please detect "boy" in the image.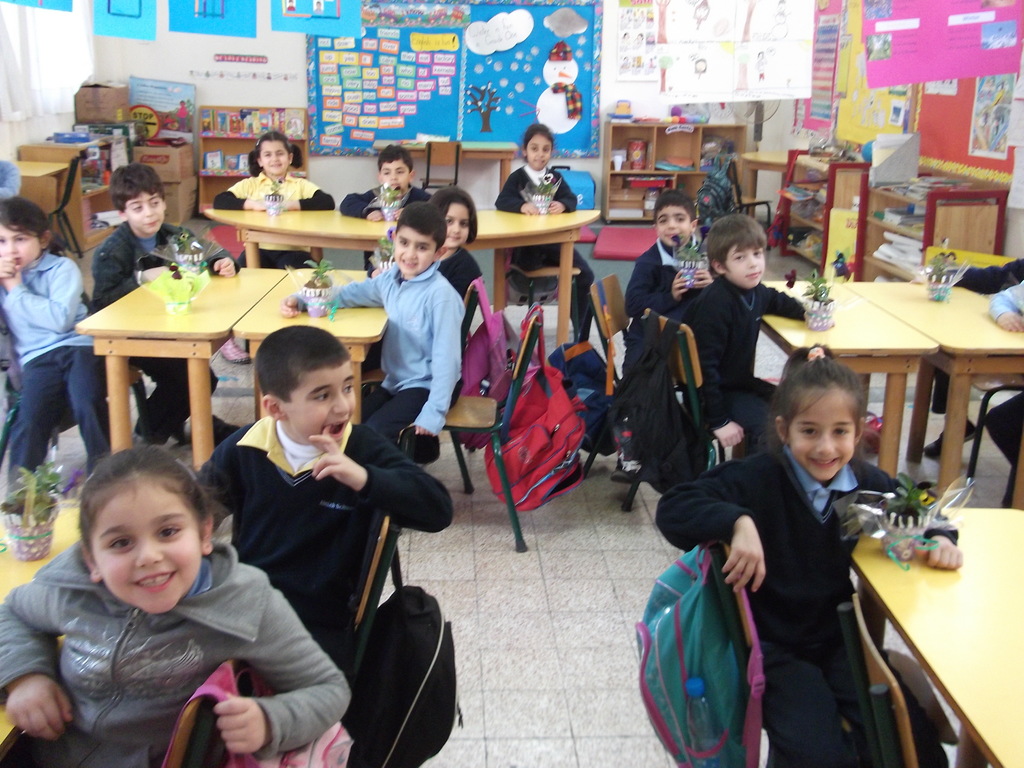
x1=90 y1=164 x2=242 y2=447.
